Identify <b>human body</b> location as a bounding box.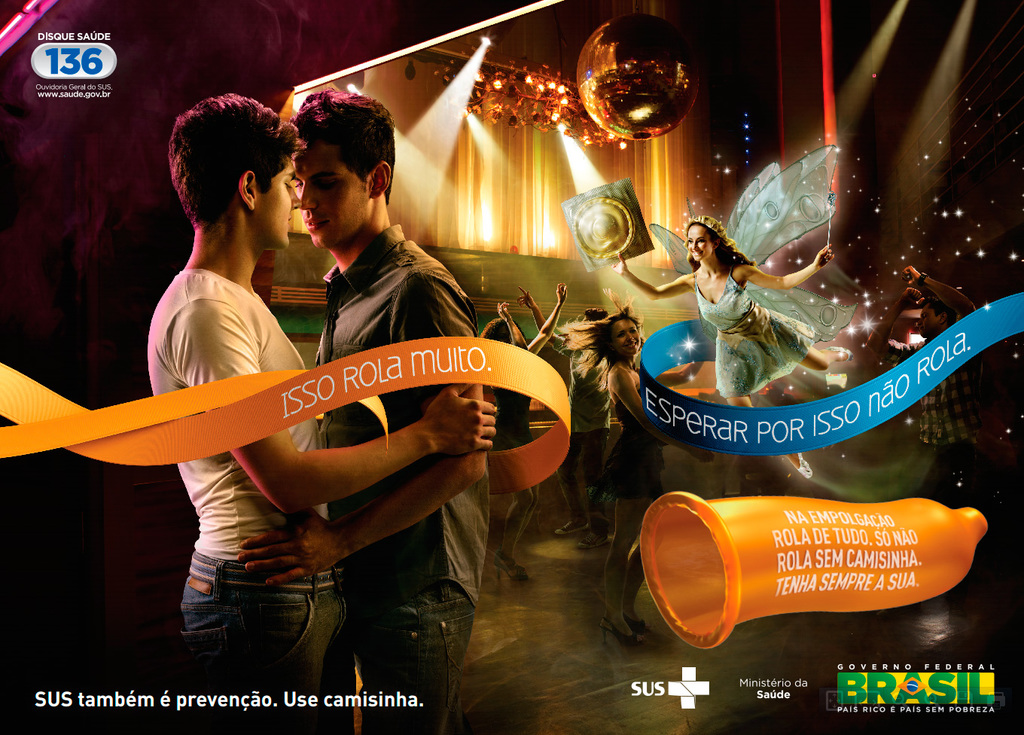
bbox(611, 254, 833, 413).
